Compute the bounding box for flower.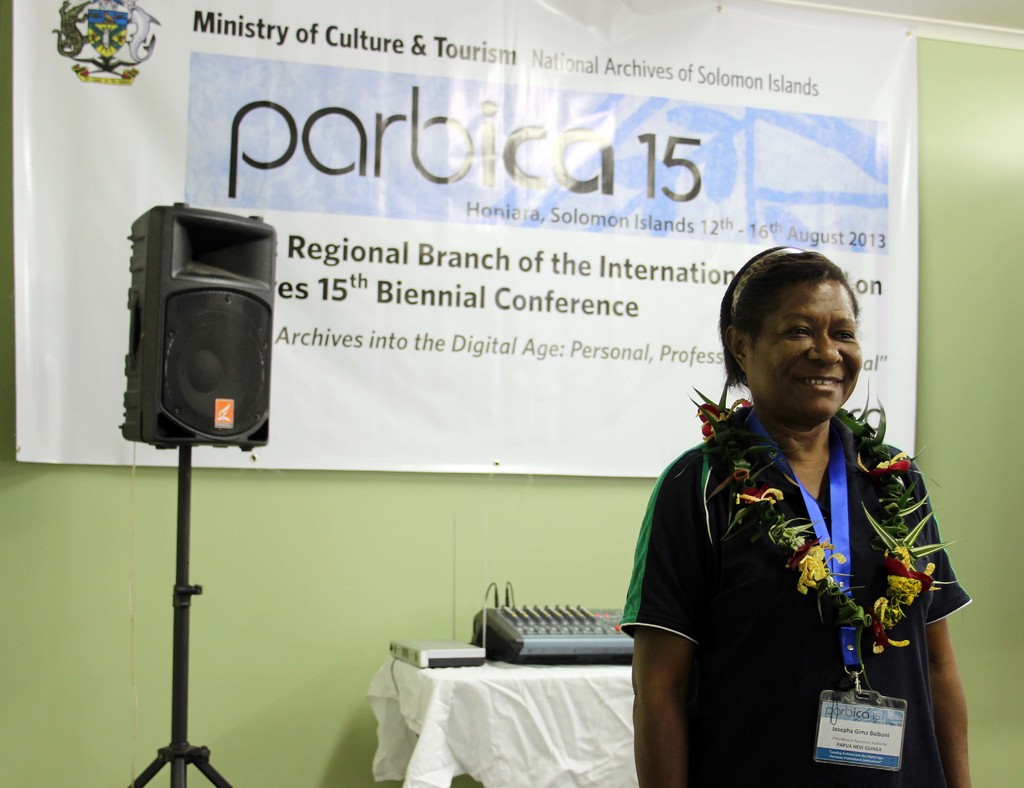
detection(865, 455, 909, 475).
